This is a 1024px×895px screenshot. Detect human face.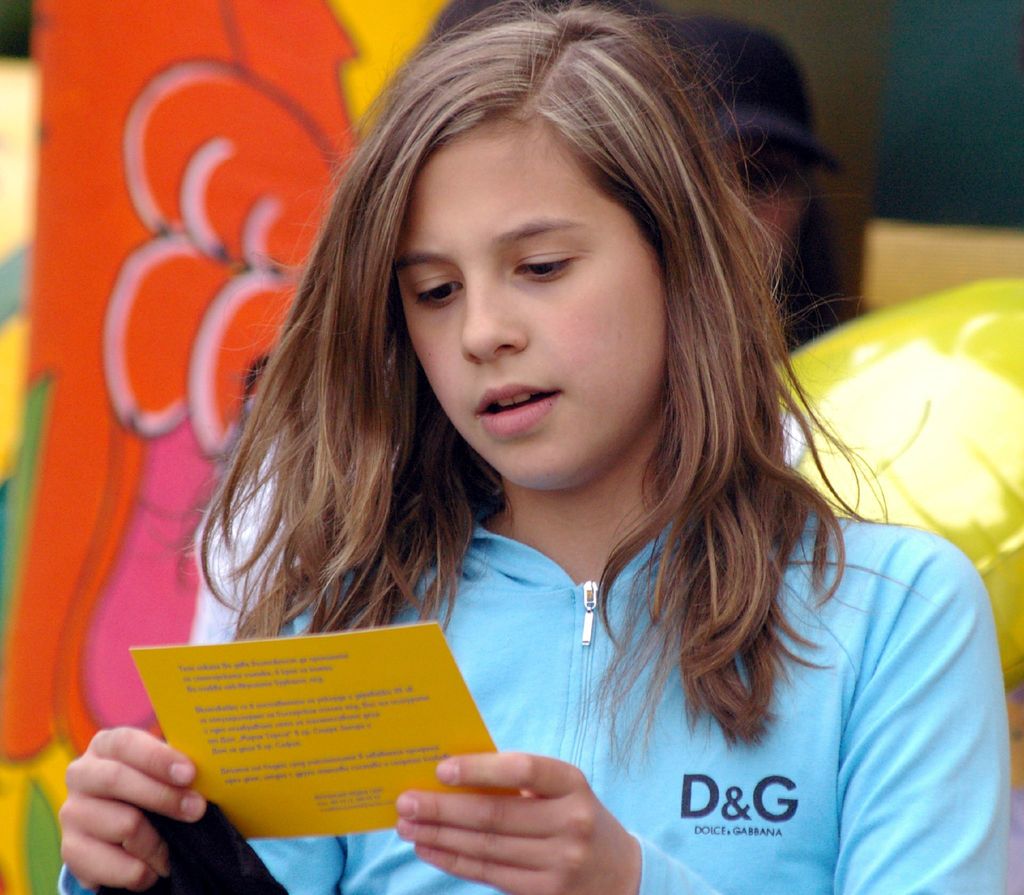
406/116/669/496.
